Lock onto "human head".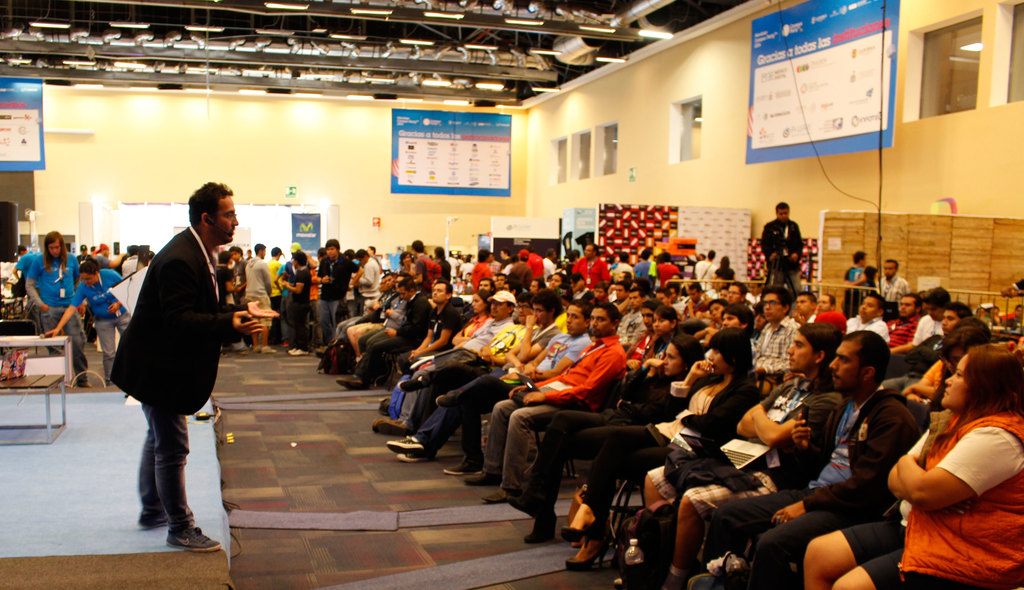
Locked: x1=354, y1=246, x2=371, y2=270.
